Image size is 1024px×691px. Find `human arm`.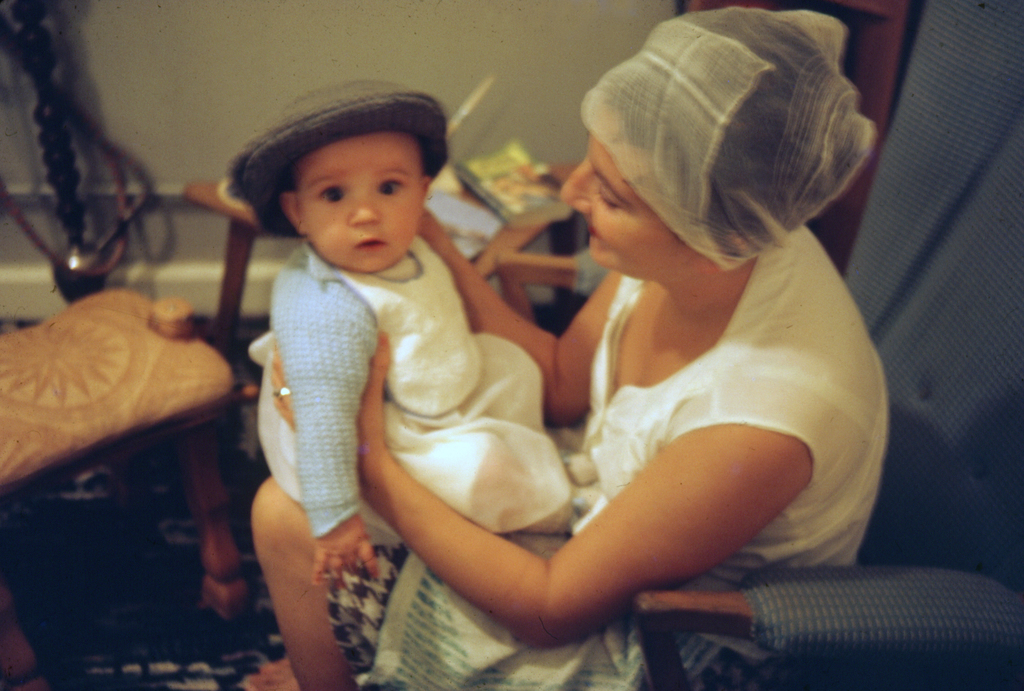
left=410, top=316, right=830, bottom=624.
